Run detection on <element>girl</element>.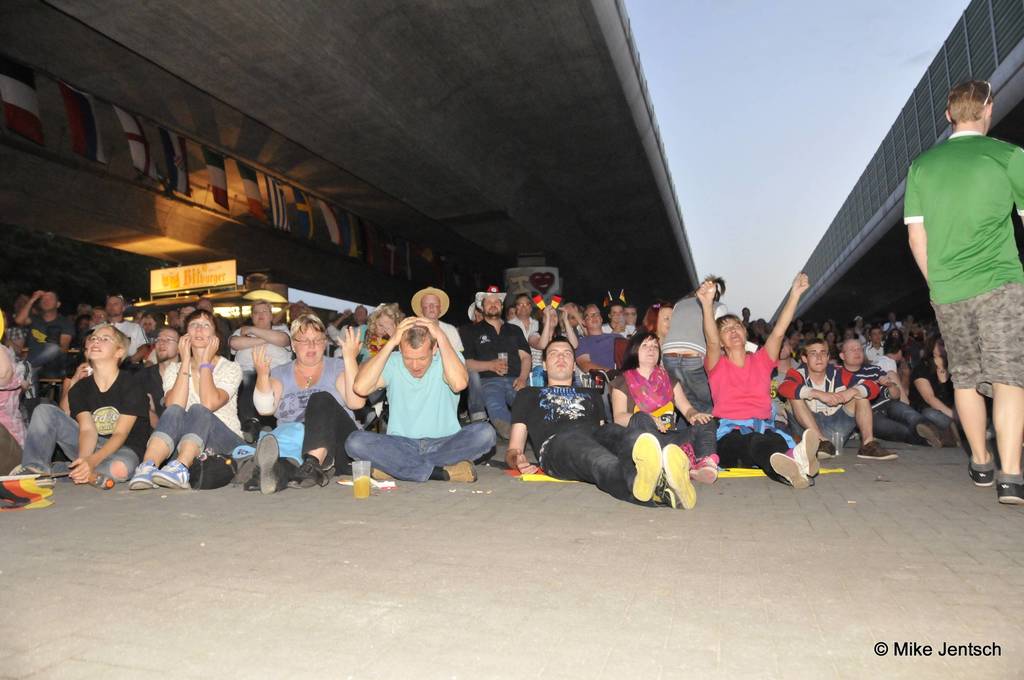
Result: left=532, top=305, right=579, bottom=387.
